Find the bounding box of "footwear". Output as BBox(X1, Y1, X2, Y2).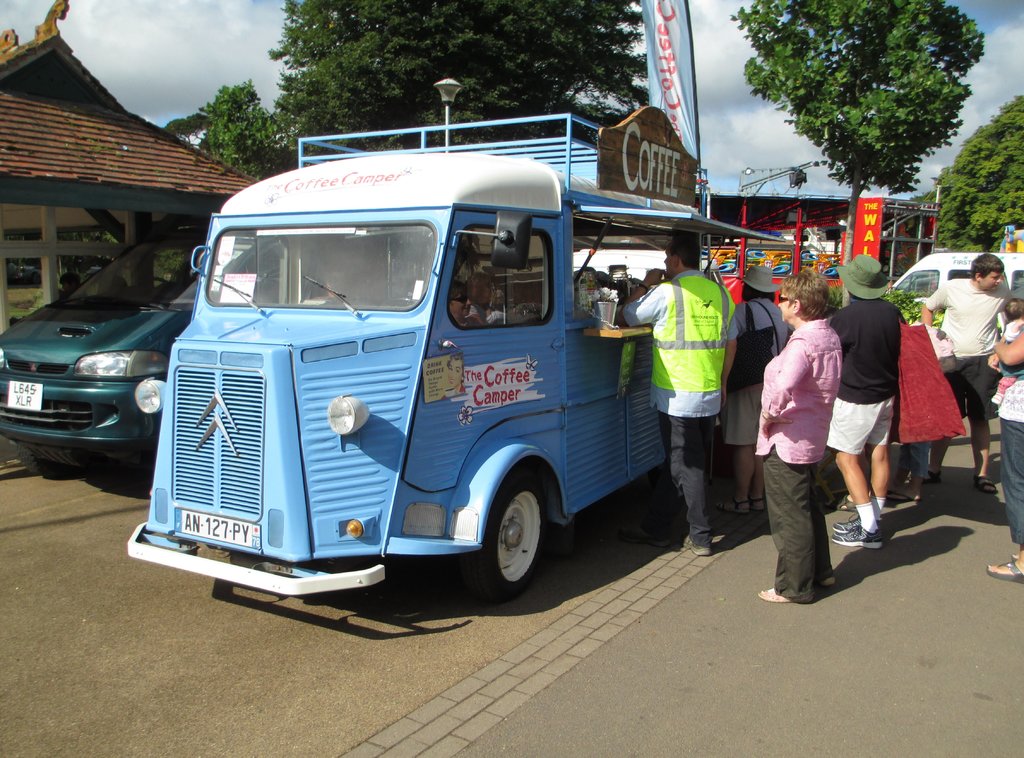
BBox(987, 554, 1023, 585).
